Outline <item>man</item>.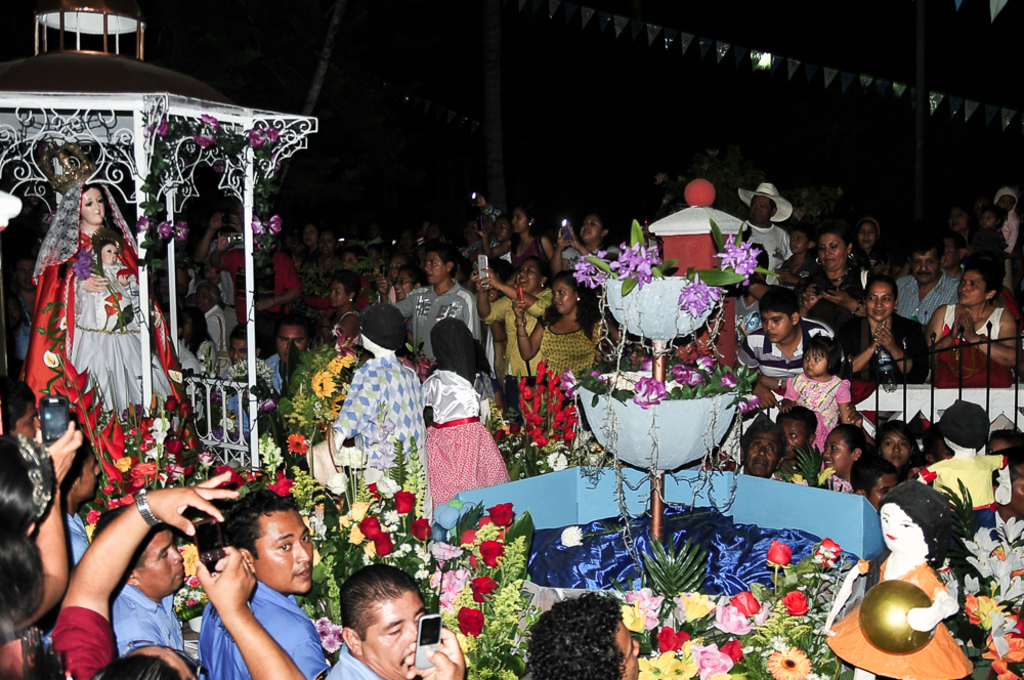
Outline: <bbox>974, 211, 1005, 280</bbox>.
